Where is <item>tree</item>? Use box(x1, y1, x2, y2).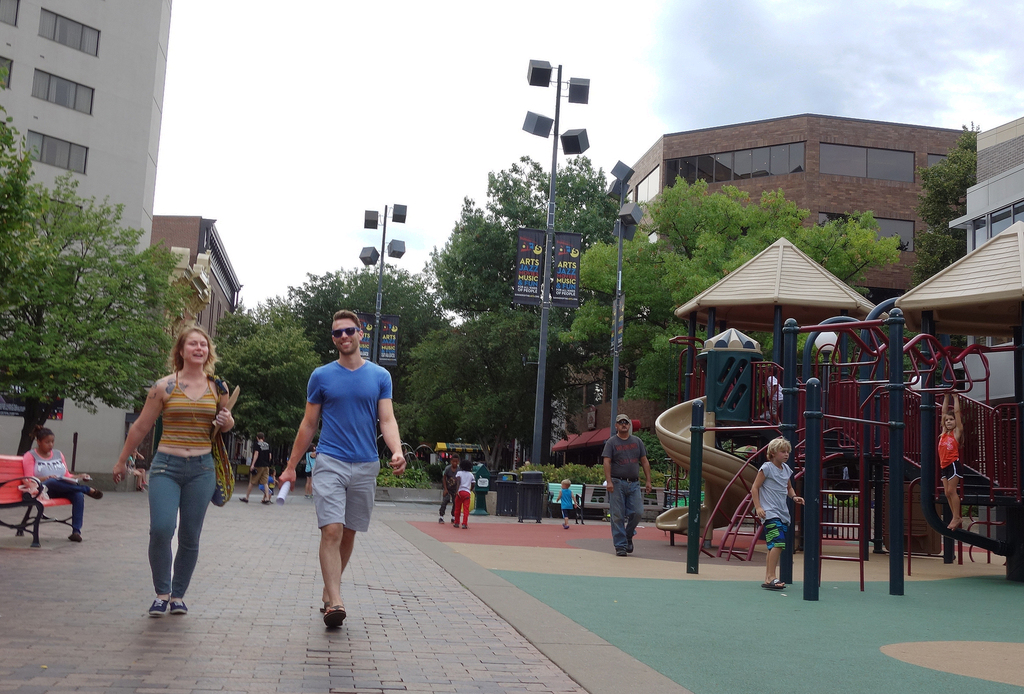
box(15, 185, 165, 461).
